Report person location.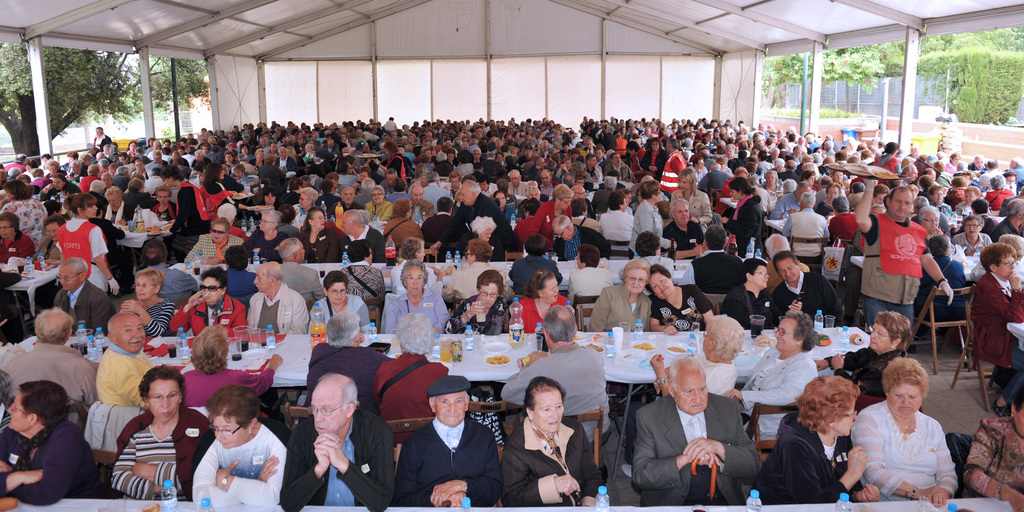
Report: {"left": 37, "top": 218, "right": 62, "bottom": 262}.
